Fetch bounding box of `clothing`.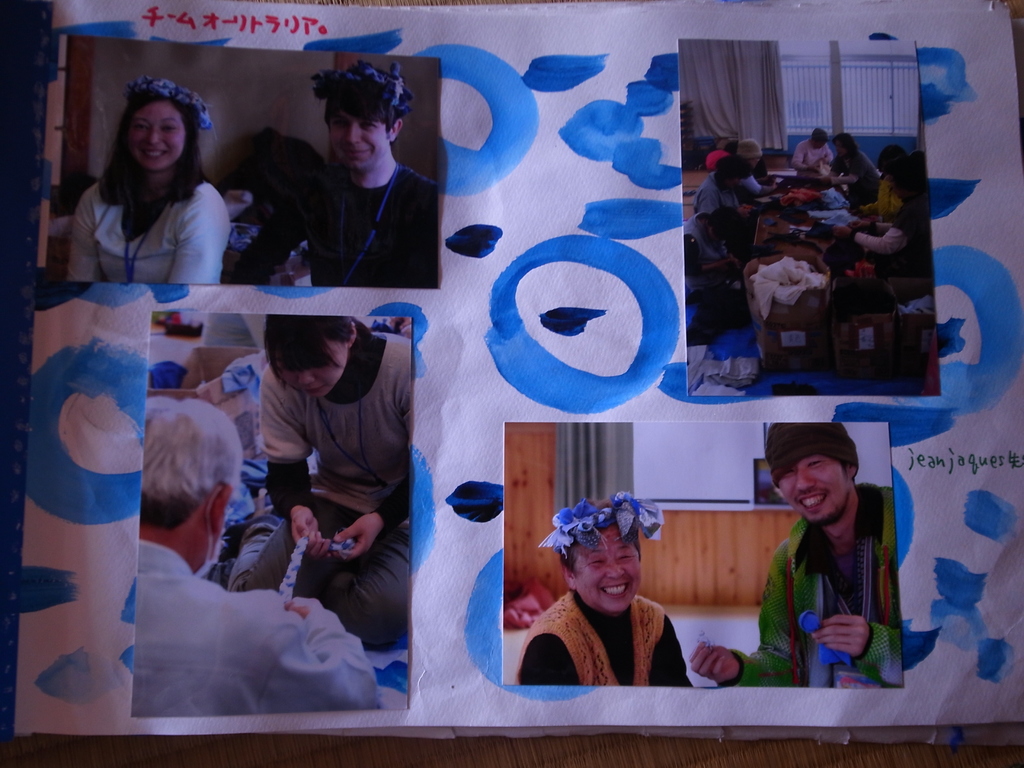
Bbox: (x1=847, y1=202, x2=934, y2=273).
